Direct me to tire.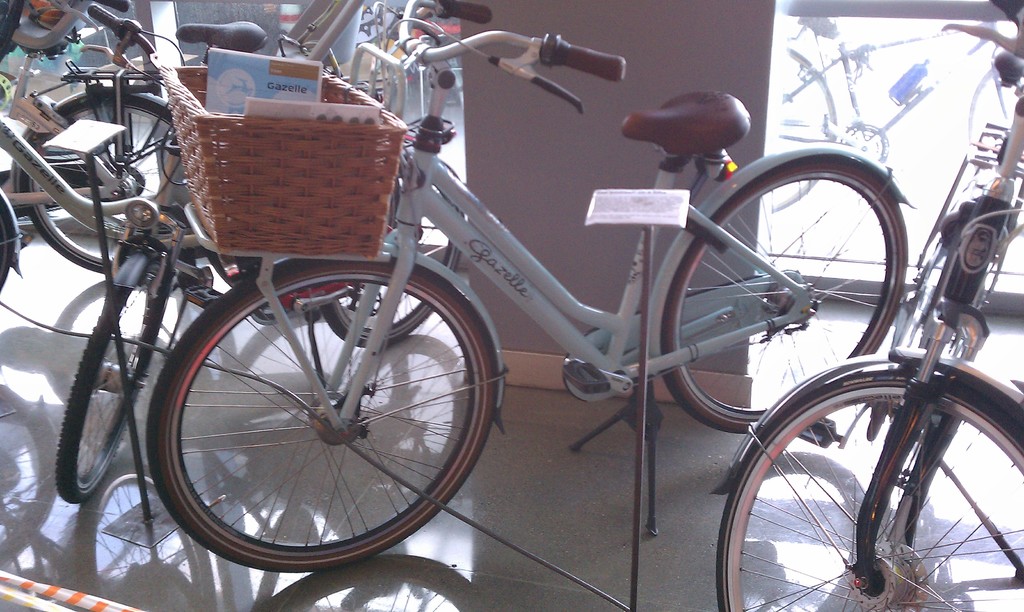
Direction: [left=659, top=145, right=916, bottom=437].
